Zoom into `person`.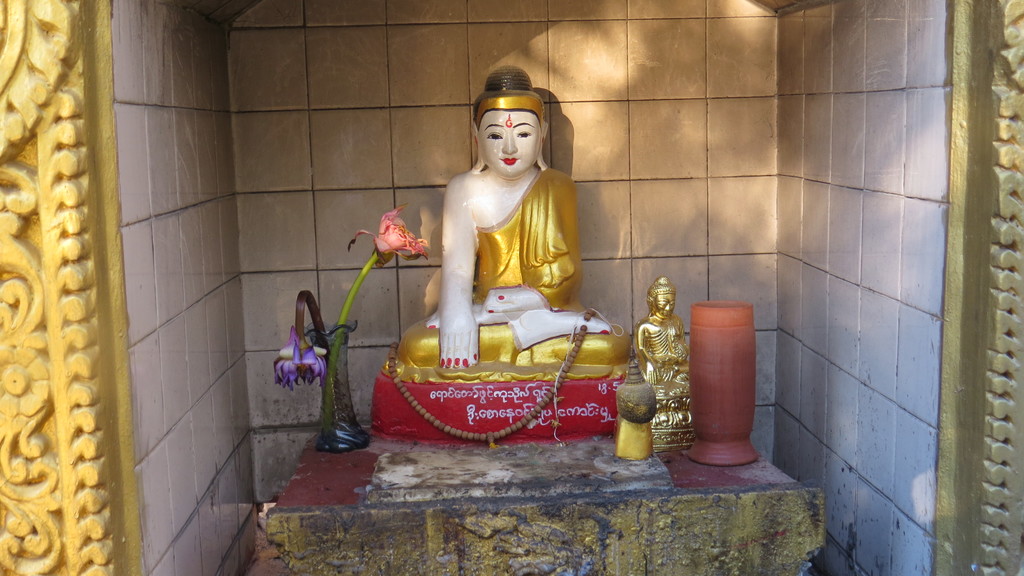
Zoom target: 628:273:691:396.
